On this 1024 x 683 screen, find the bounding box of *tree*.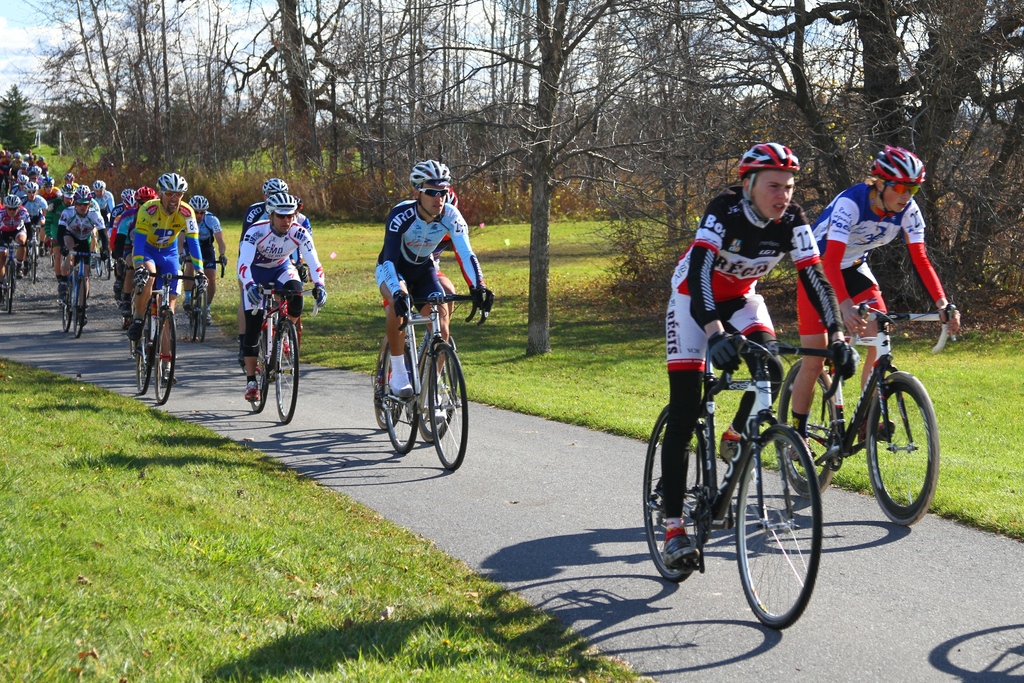
Bounding box: region(0, 83, 36, 158).
